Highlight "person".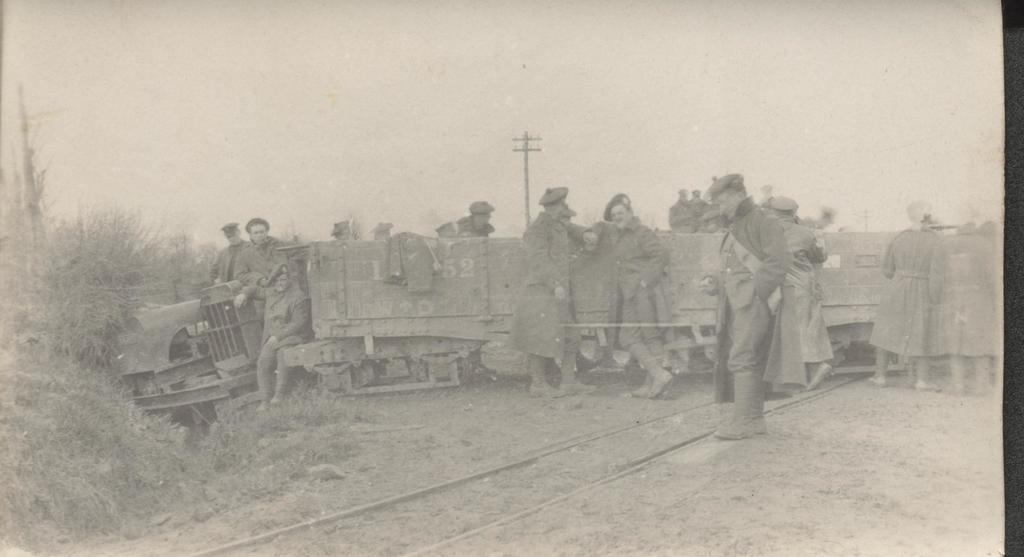
Highlighted region: [x1=457, y1=201, x2=492, y2=236].
